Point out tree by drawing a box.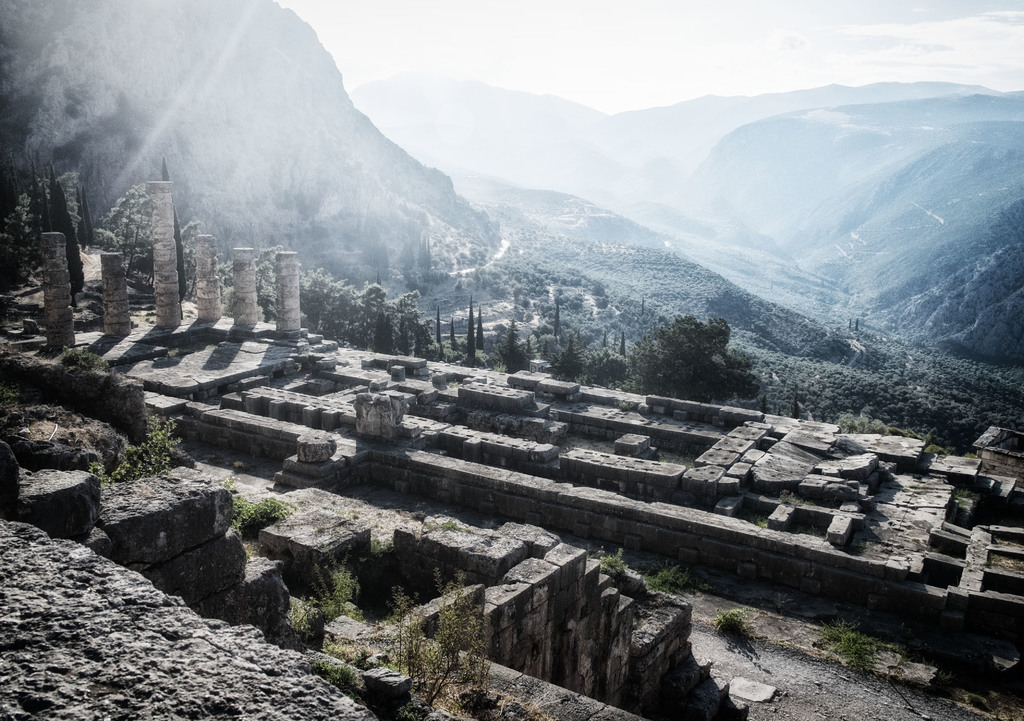
BBox(616, 315, 762, 401).
